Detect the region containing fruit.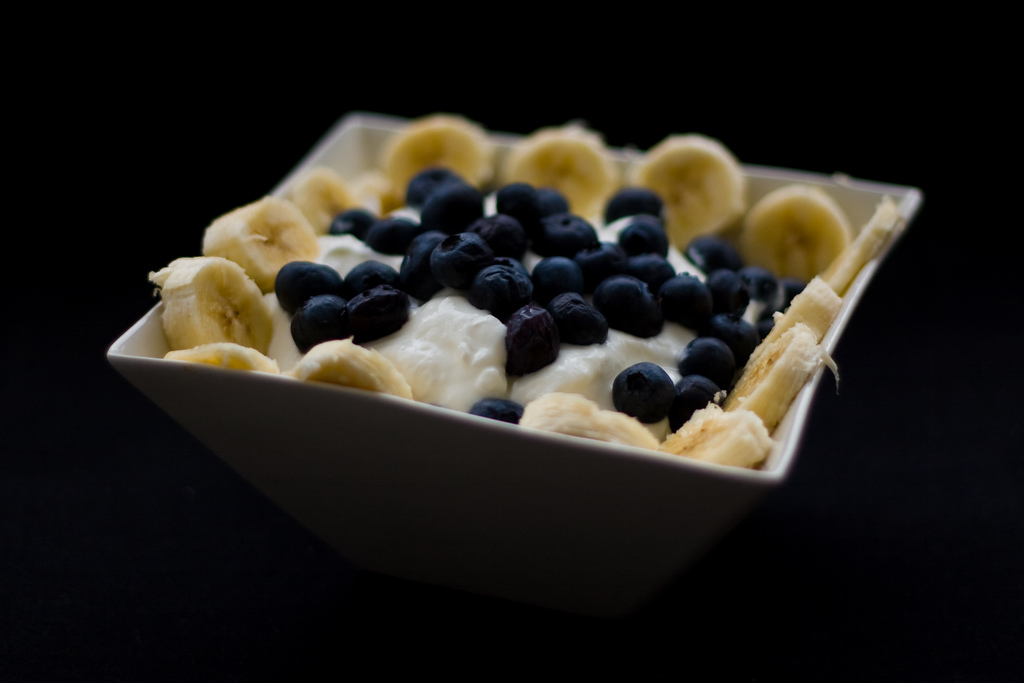
{"left": 158, "top": 343, "right": 285, "bottom": 378}.
